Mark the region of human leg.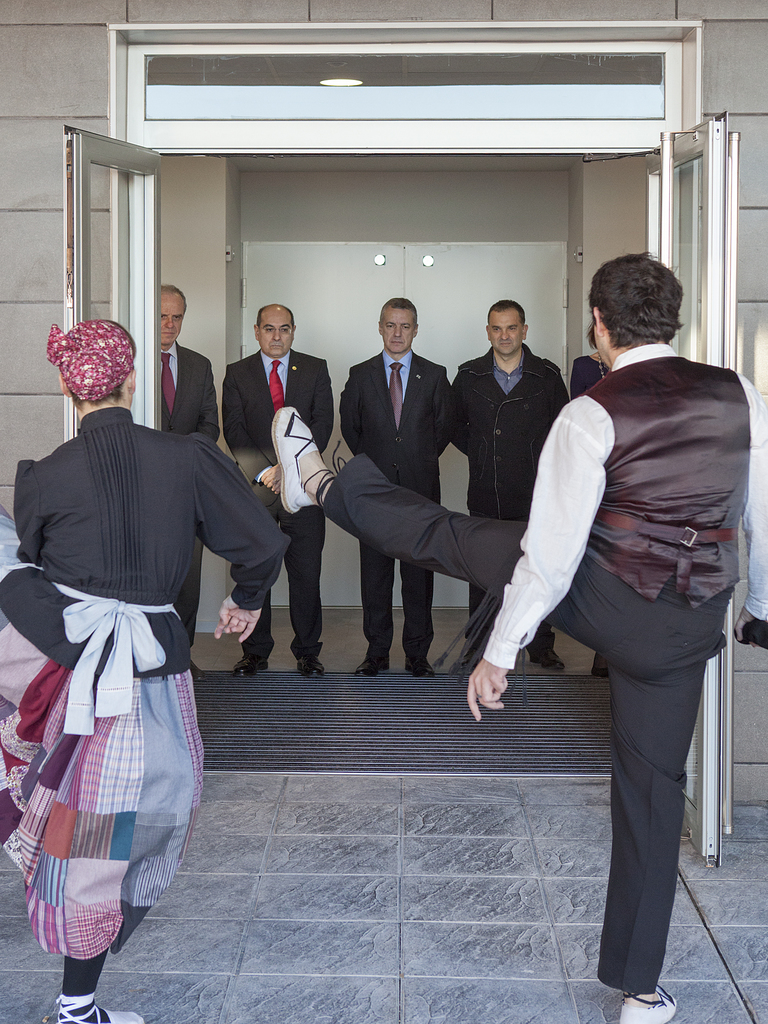
Region: [left=599, top=586, right=732, bottom=1023].
